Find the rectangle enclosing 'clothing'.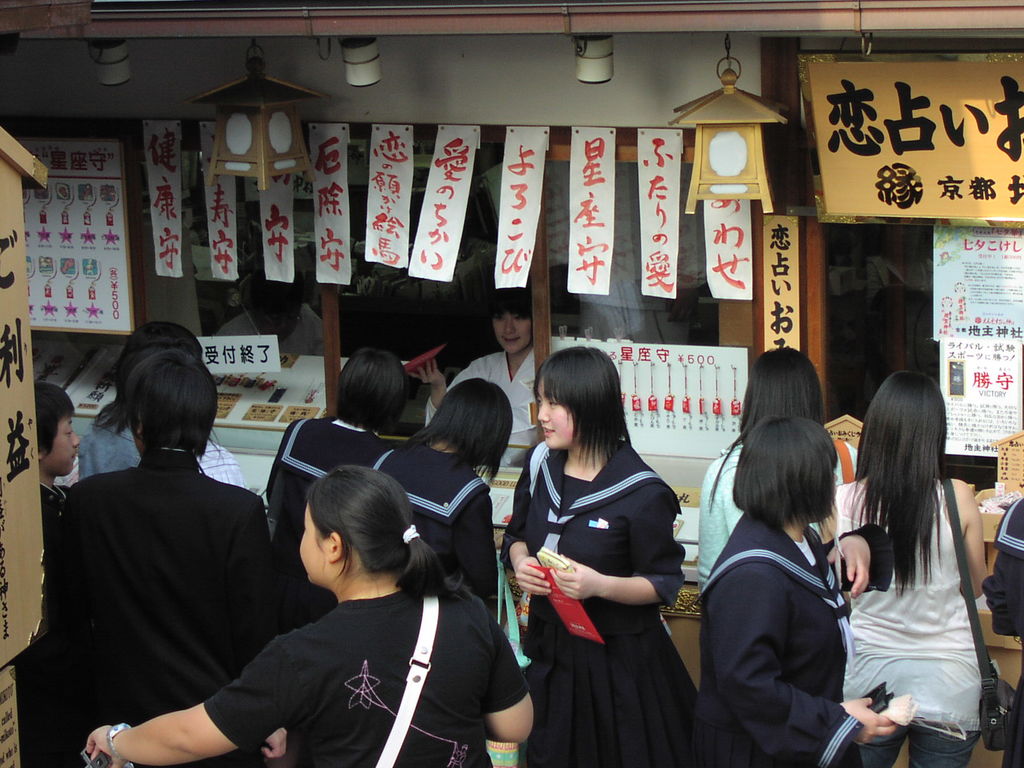
region(25, 446, 290, 767).
